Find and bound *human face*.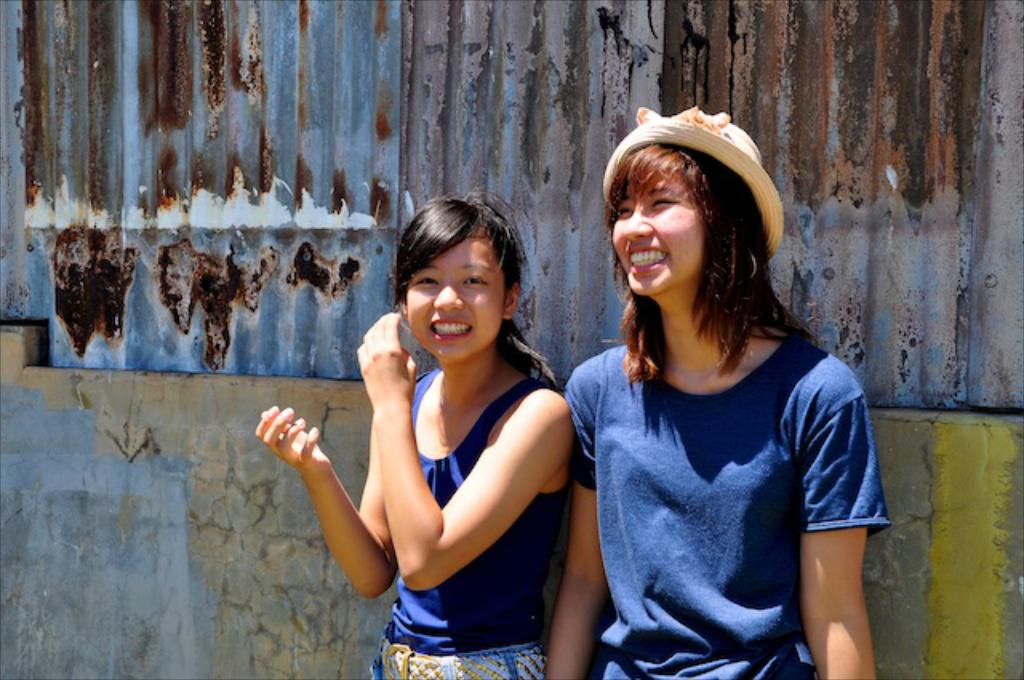
Bound: region(408, 226, 507, 363).
